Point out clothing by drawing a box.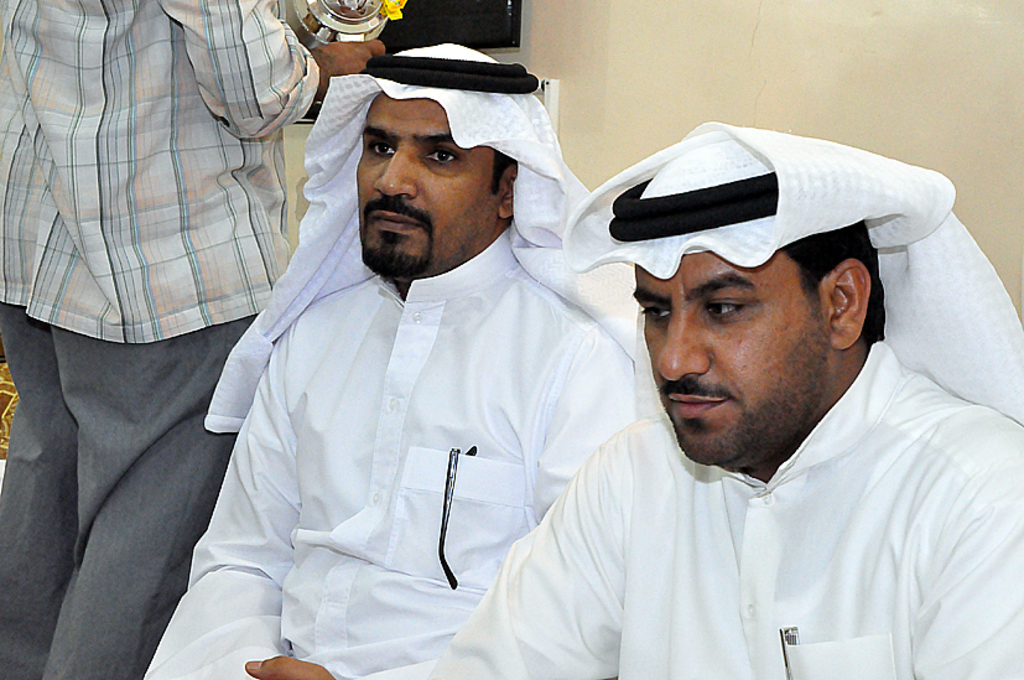
detection(139, 43, 638, 679).
